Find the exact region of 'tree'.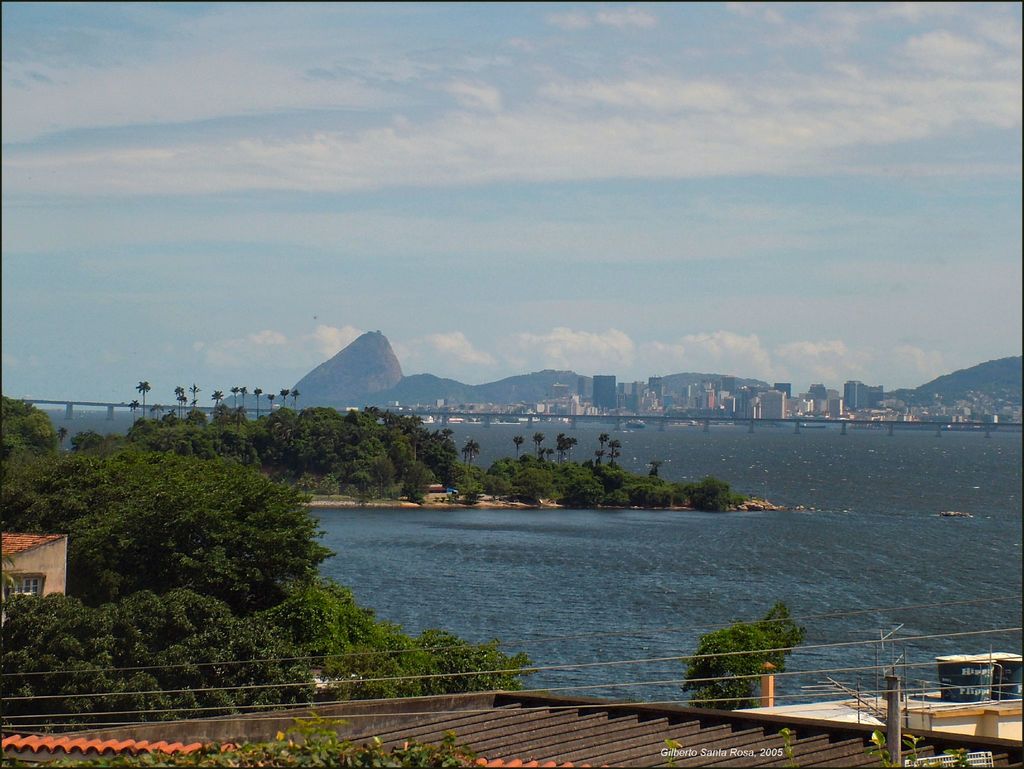
Exact region: bbox(75, 464, 325, 604).
